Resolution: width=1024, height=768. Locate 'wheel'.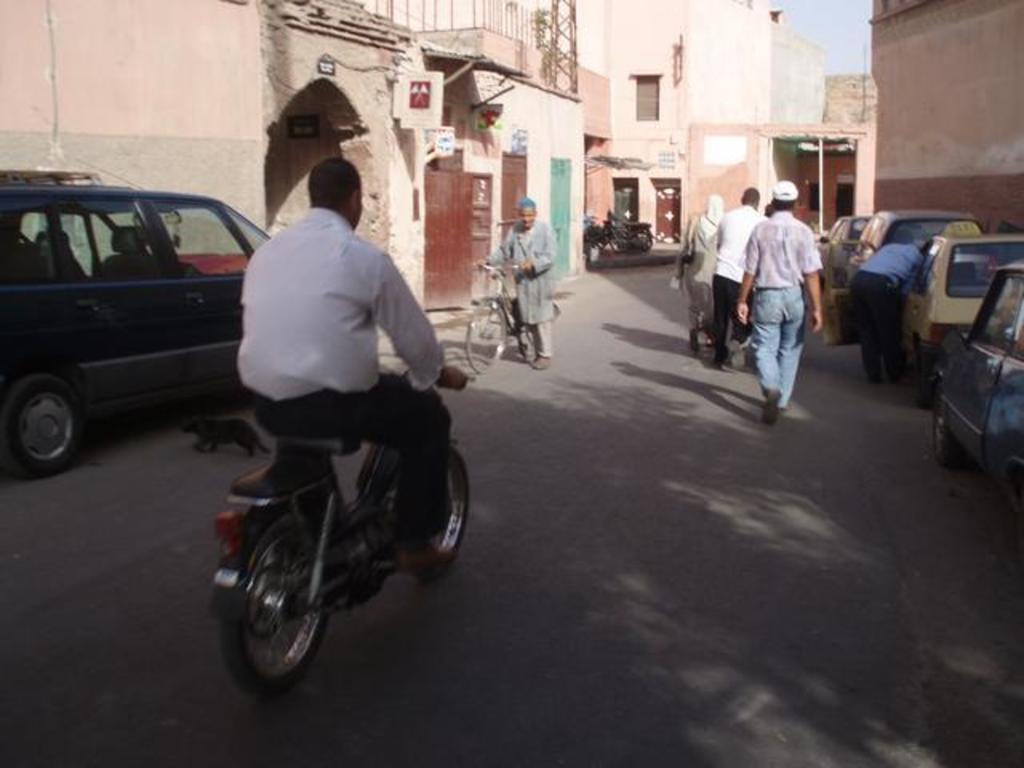
box=[522, 306, 544, 360].
